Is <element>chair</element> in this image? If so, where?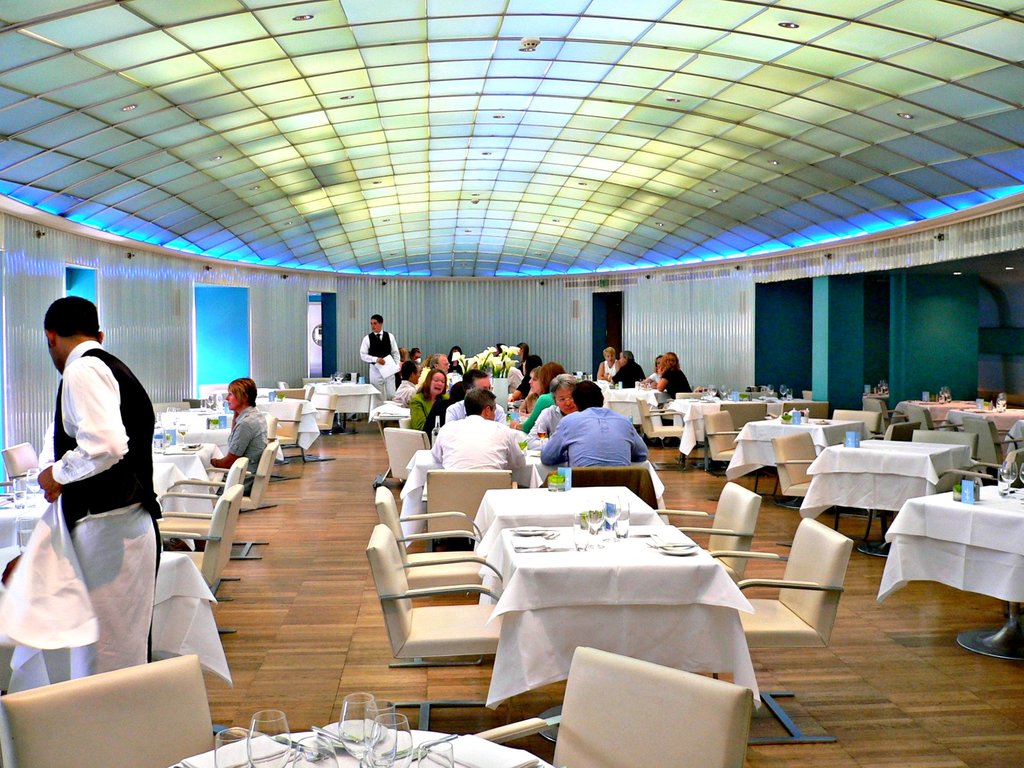
Yes, at region(153, 458, 244, 500).
